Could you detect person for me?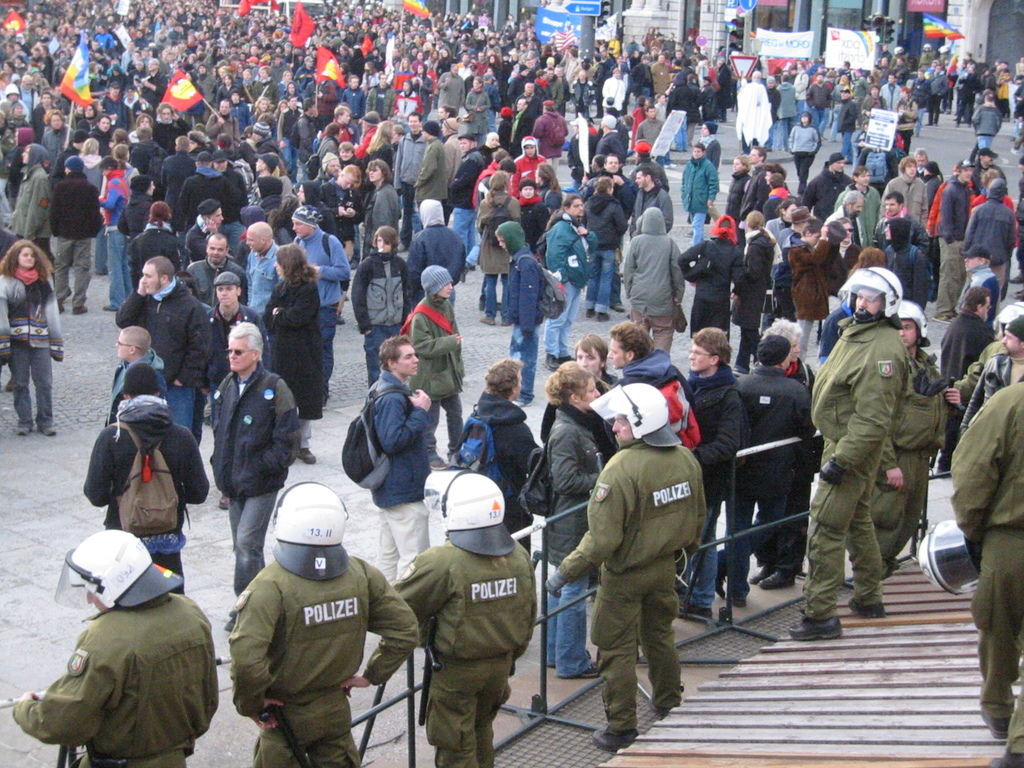
Detection result: 94:152:135:305.
